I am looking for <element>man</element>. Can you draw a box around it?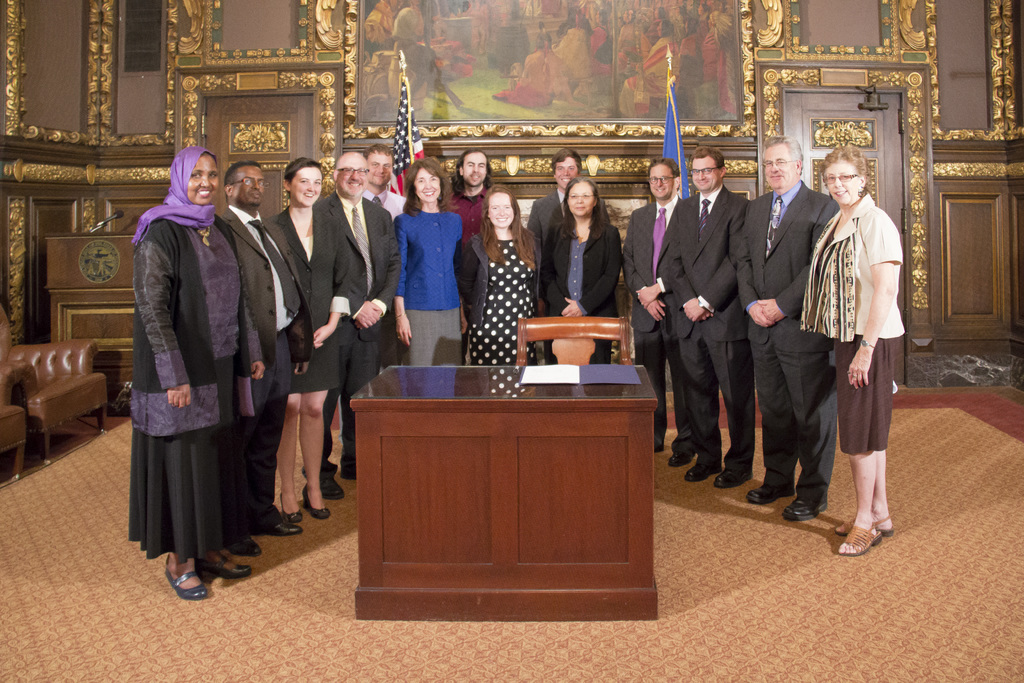
Sure, the bounding box is <bbox>664, 147, 758, 491</bbox>.
